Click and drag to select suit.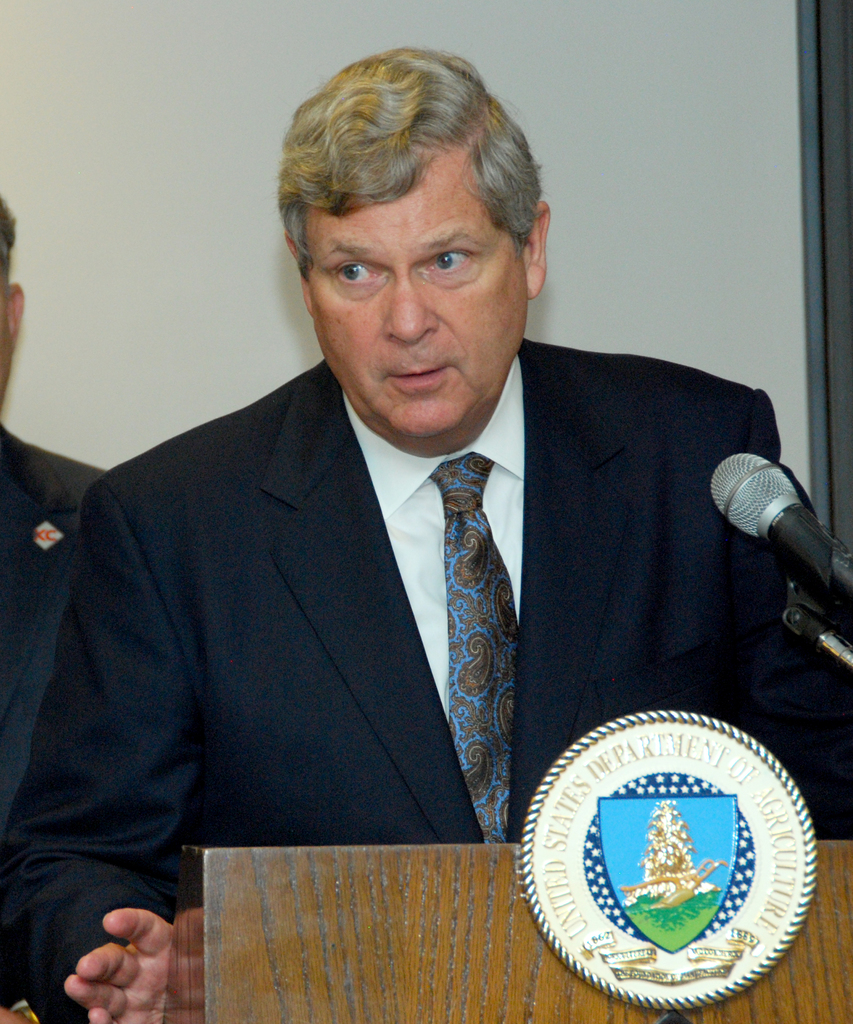
Selection: <bbox>0, 420, 104, 833</bbox>.
